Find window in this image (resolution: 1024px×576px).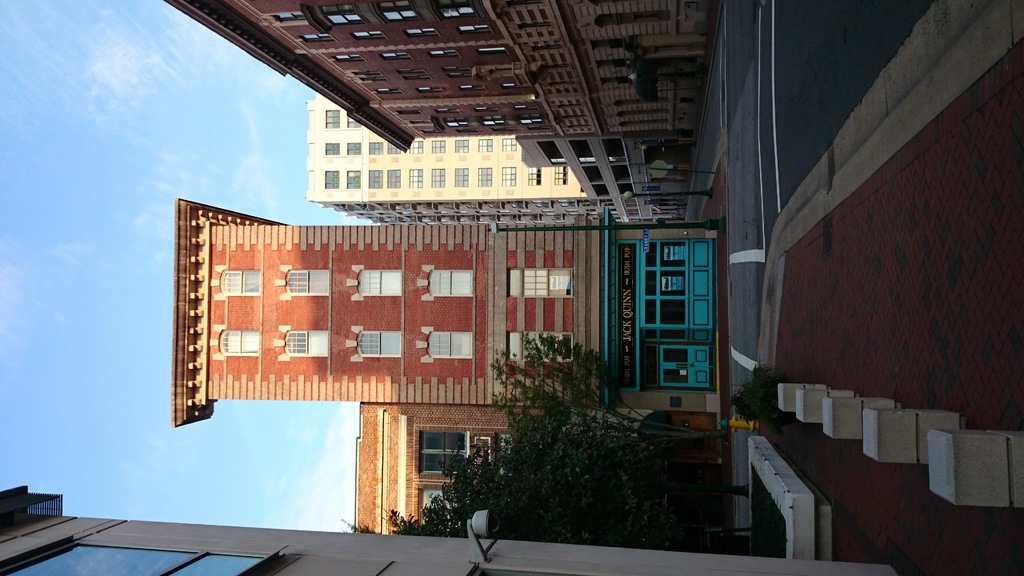
crop(426, 330, 474, 360).
